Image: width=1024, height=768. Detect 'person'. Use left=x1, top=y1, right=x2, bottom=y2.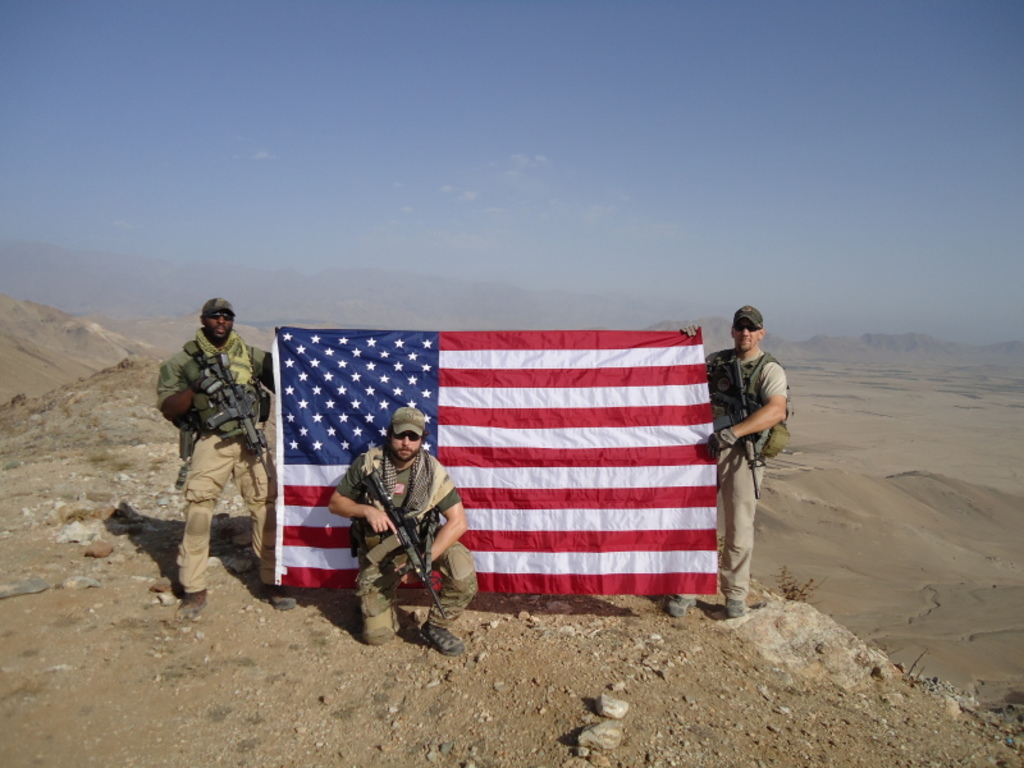
left=330, top=403, right=479, bottom=636.
